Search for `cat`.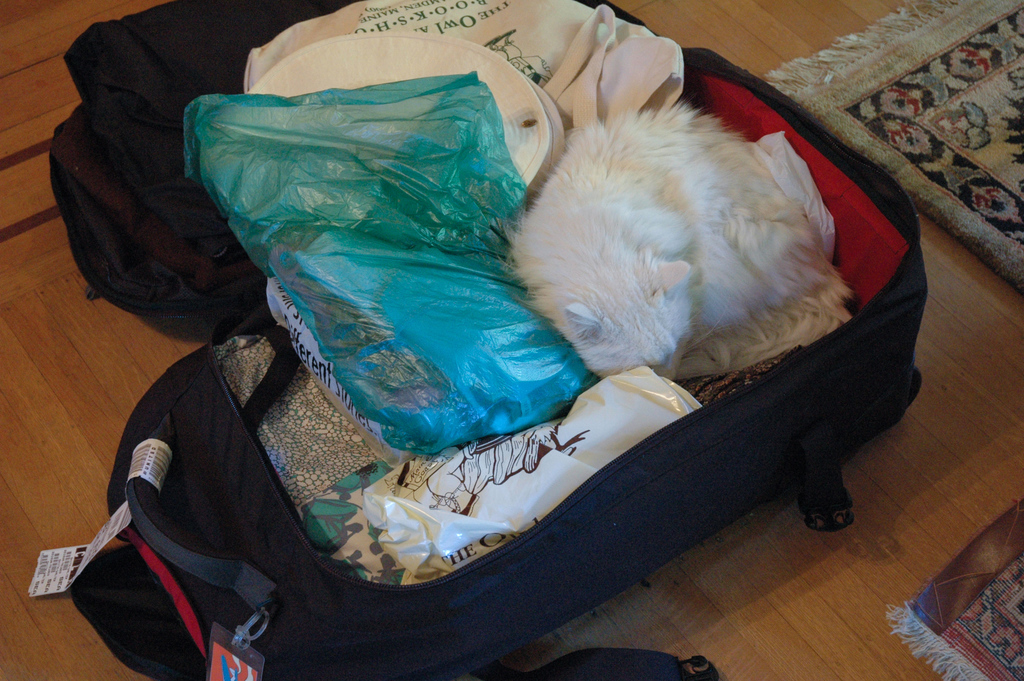
Found at {"left": 495, "top": 108, "right": 854, "bottom": 383}.
